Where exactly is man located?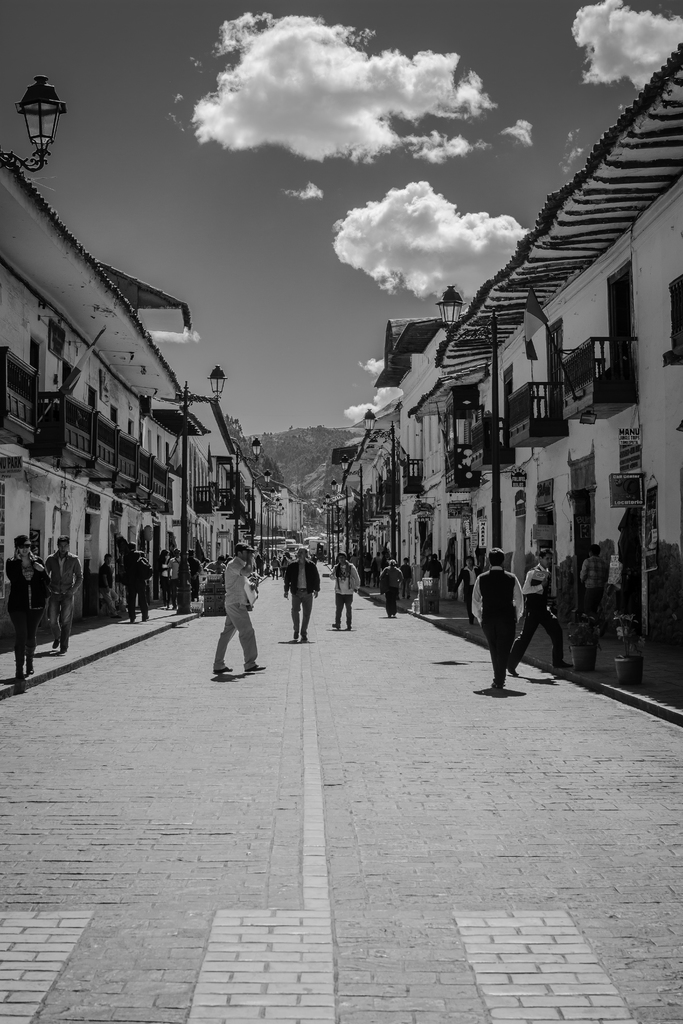
Its bounding box is locate(99, 553, 117, 619).
